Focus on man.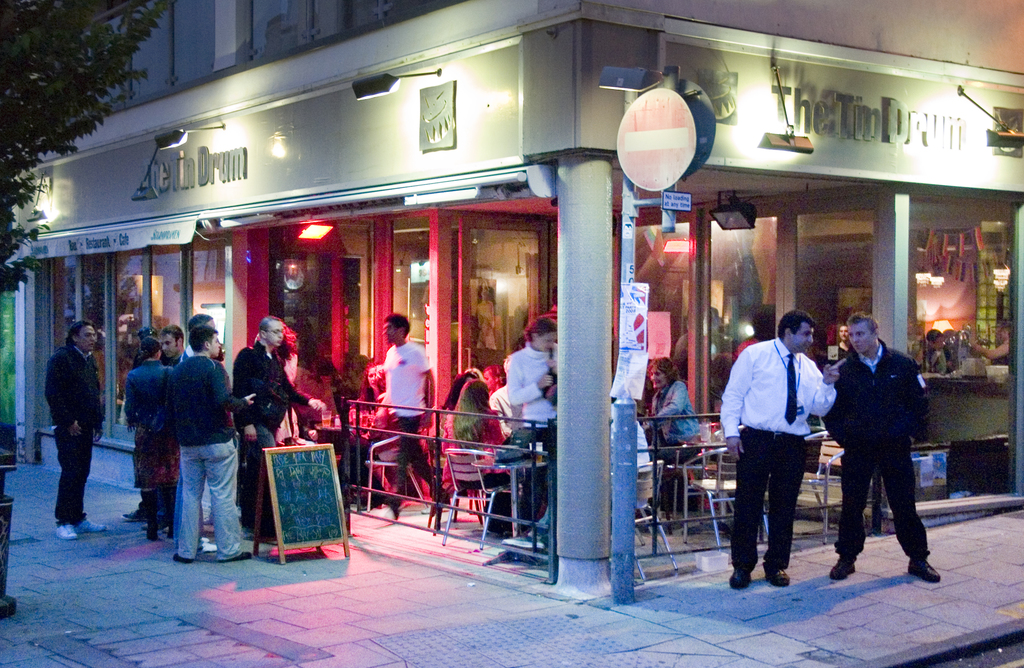
Focused at pyautogui.locateOnScreen(919, 325, 945, 375).
